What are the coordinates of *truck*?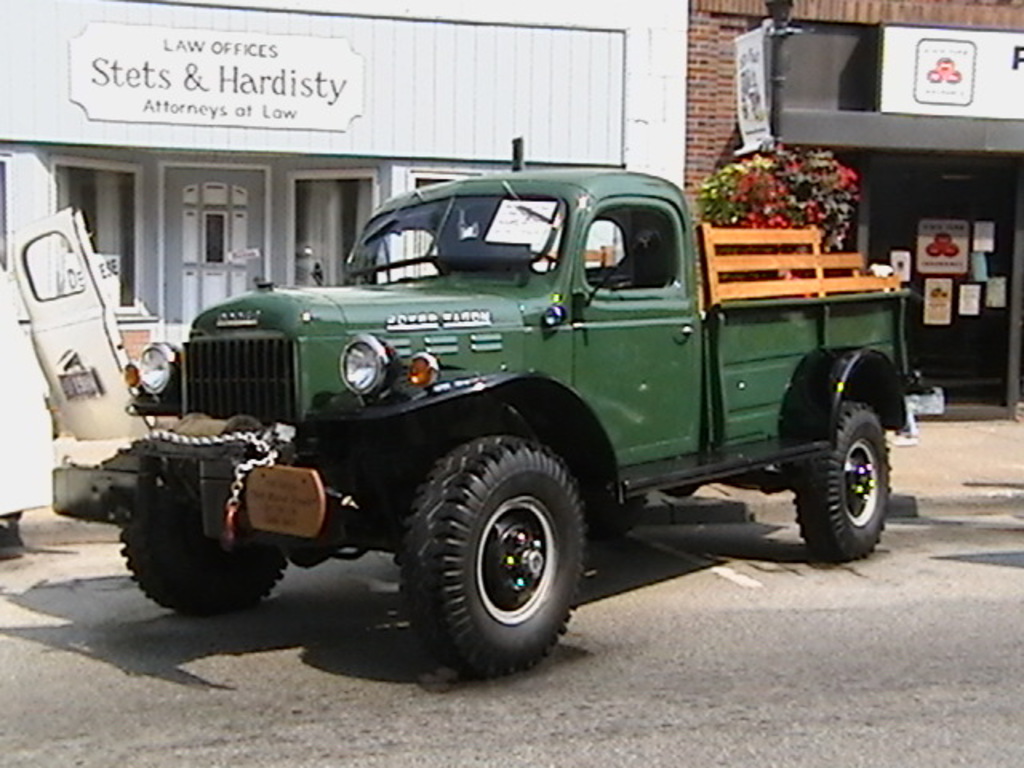
66, 155, 949, 675.
